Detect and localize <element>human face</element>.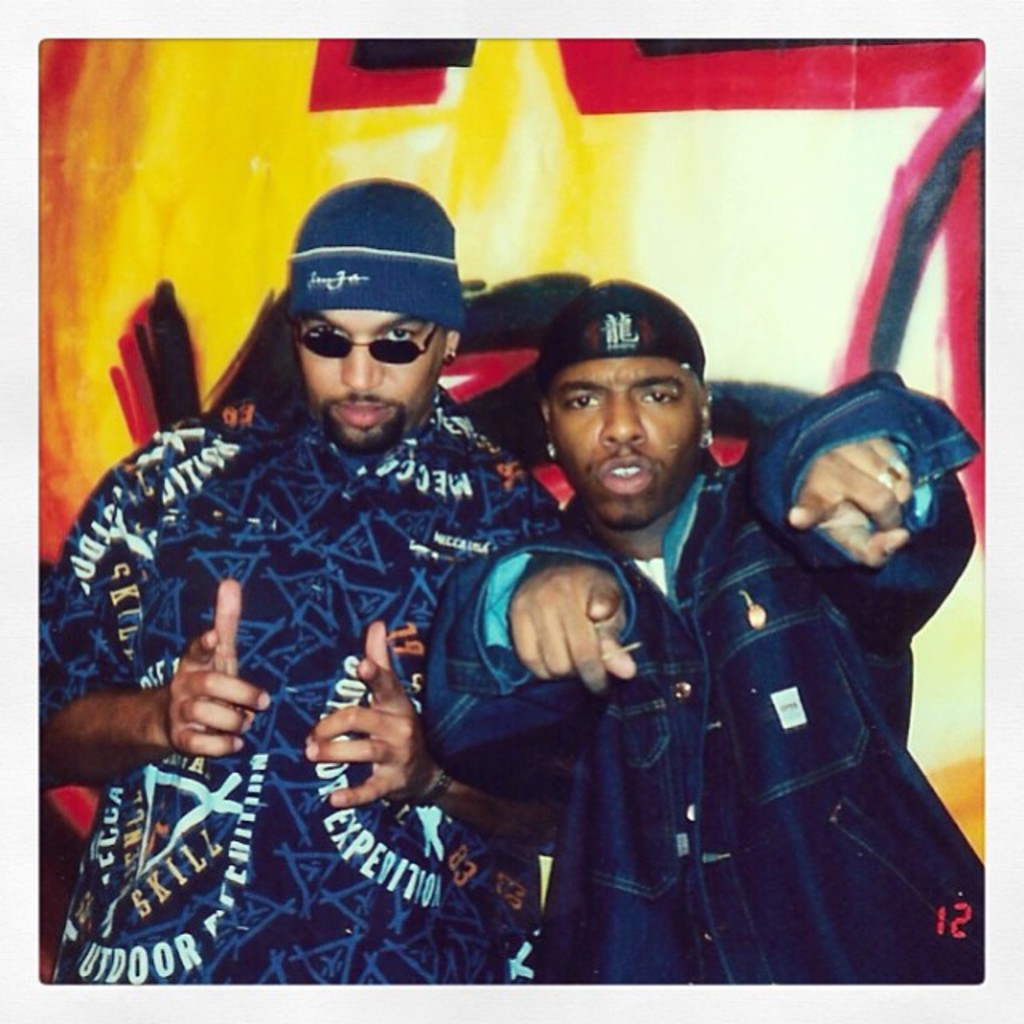
Localized at pyautogui.locateOnScreen(298, 309, 442, 450).
